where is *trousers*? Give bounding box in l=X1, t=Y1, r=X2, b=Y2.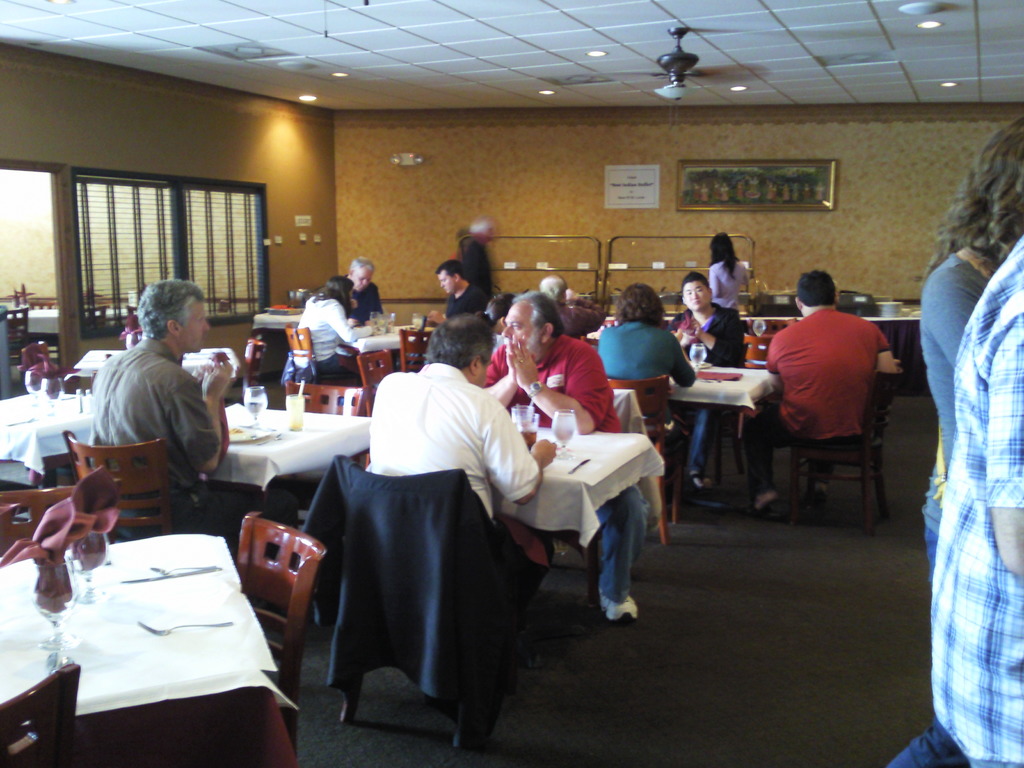
l=588, t=485, r=650, b=601.
